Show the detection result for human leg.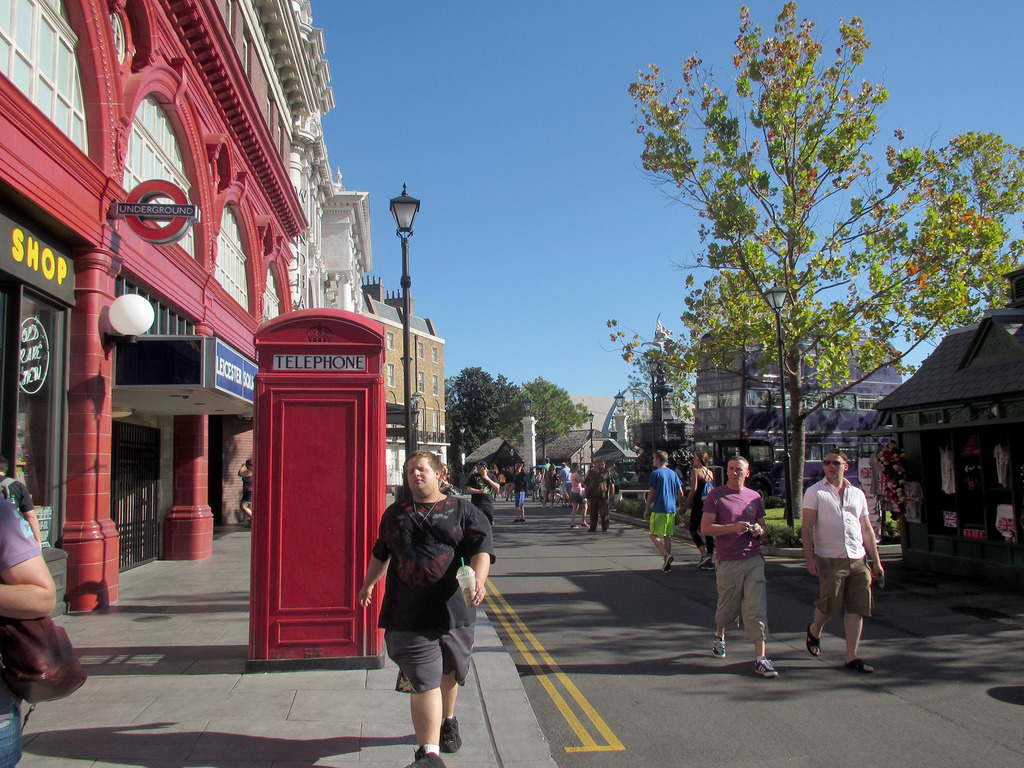
region(713, 556, 746, 657).
